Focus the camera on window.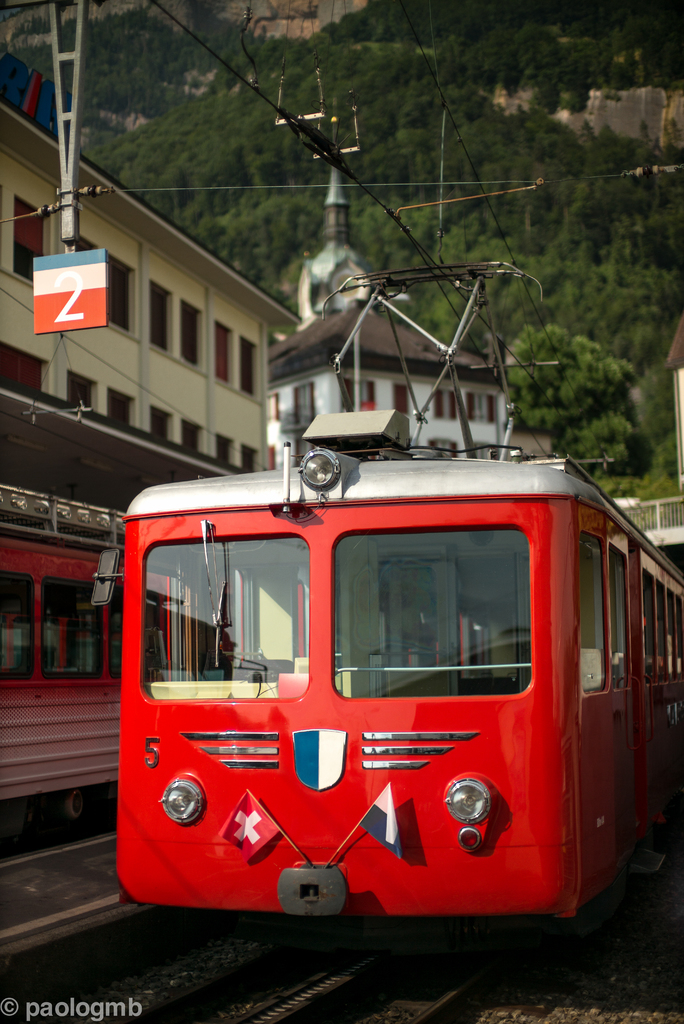
Focus region: locate(240, 337, 256, 402).
